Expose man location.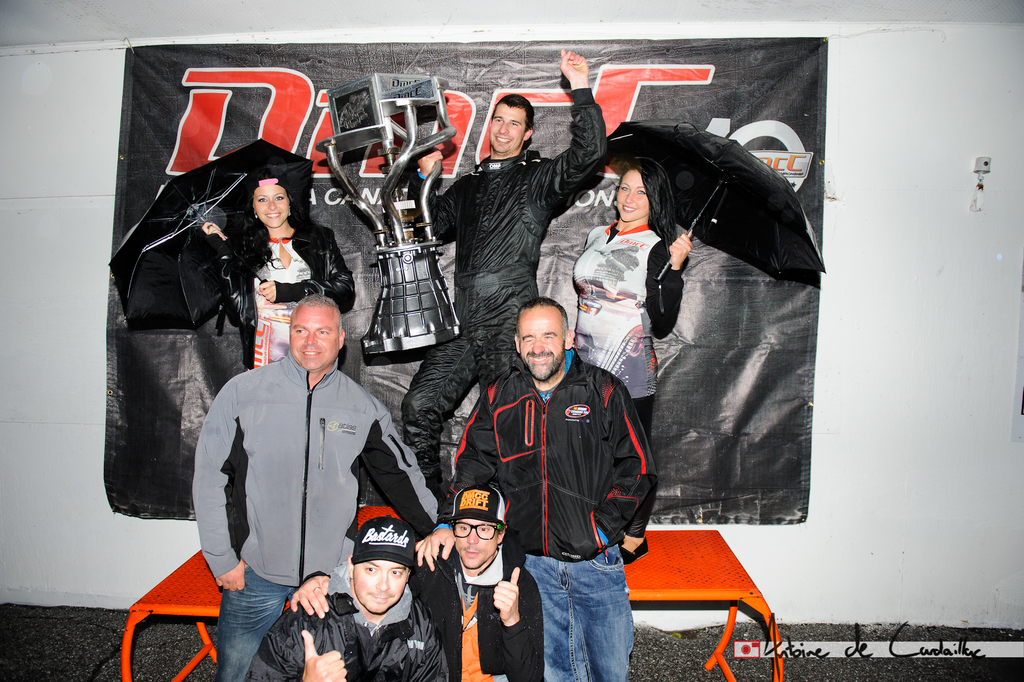
Exposed at x1=291, y1=474, x2=541, y2=681.
